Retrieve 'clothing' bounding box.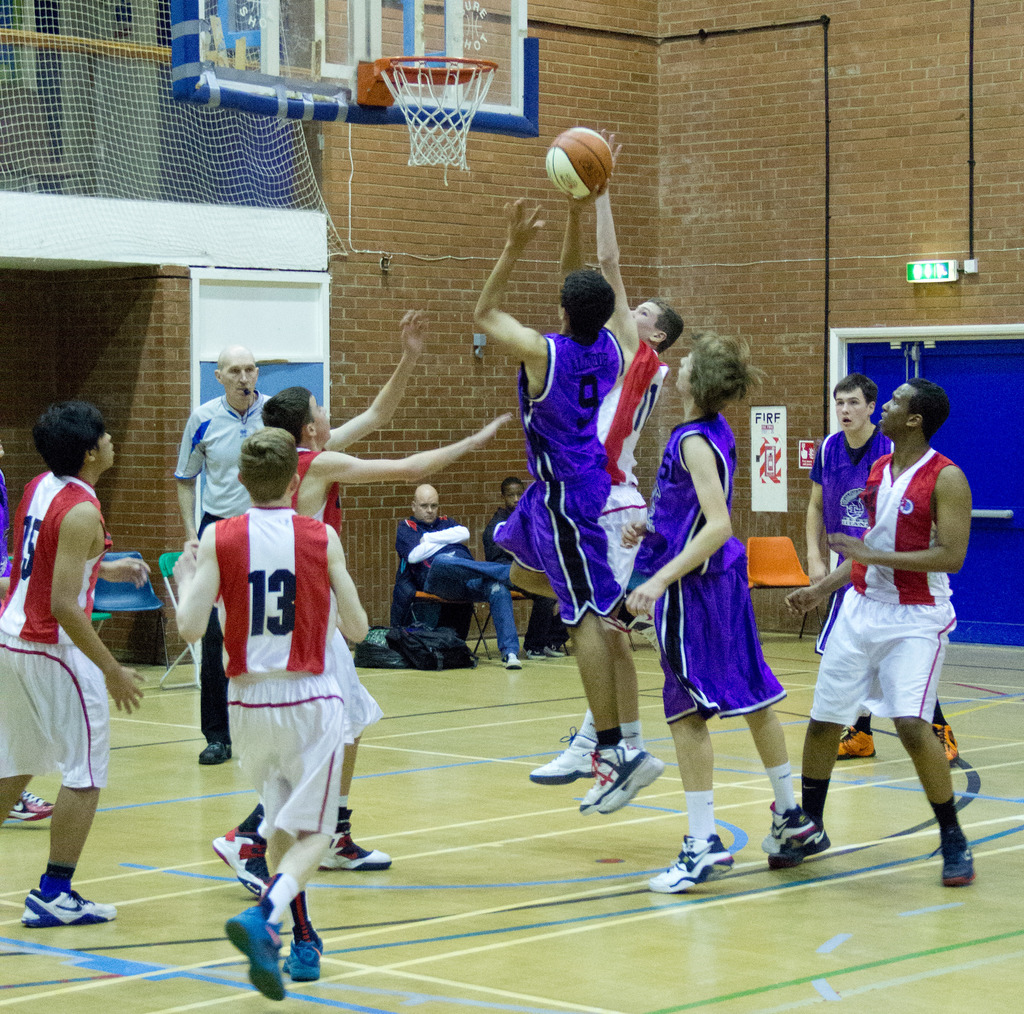
Bounding box: bbox=(637, 410, 790, 727).
